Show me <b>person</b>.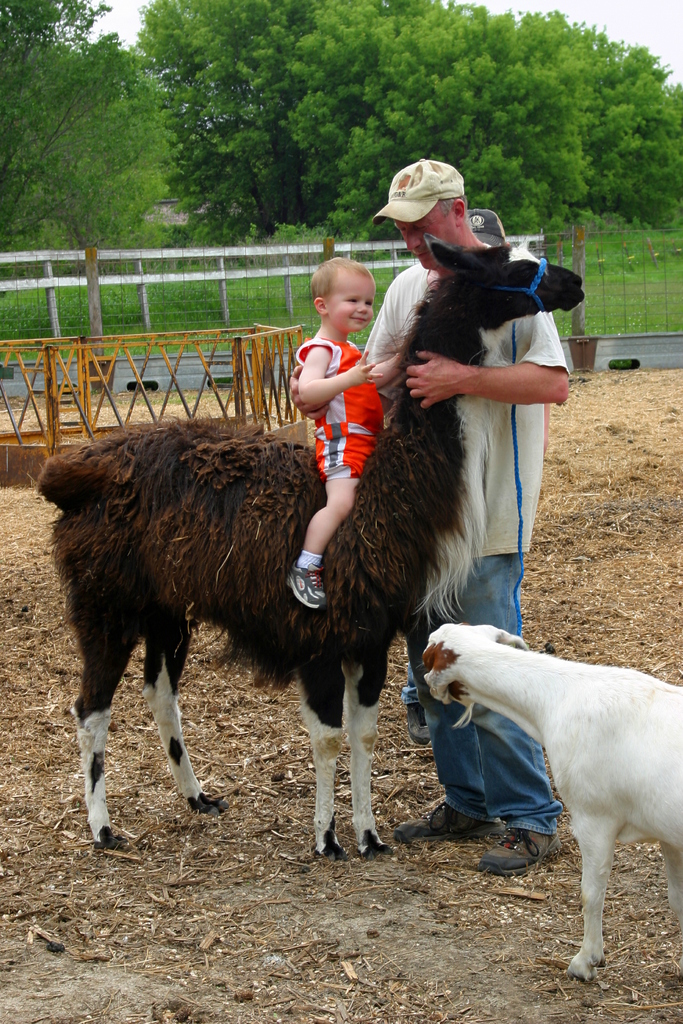
<b>person</b> is here: BBox(365, 159, 577, 881).
